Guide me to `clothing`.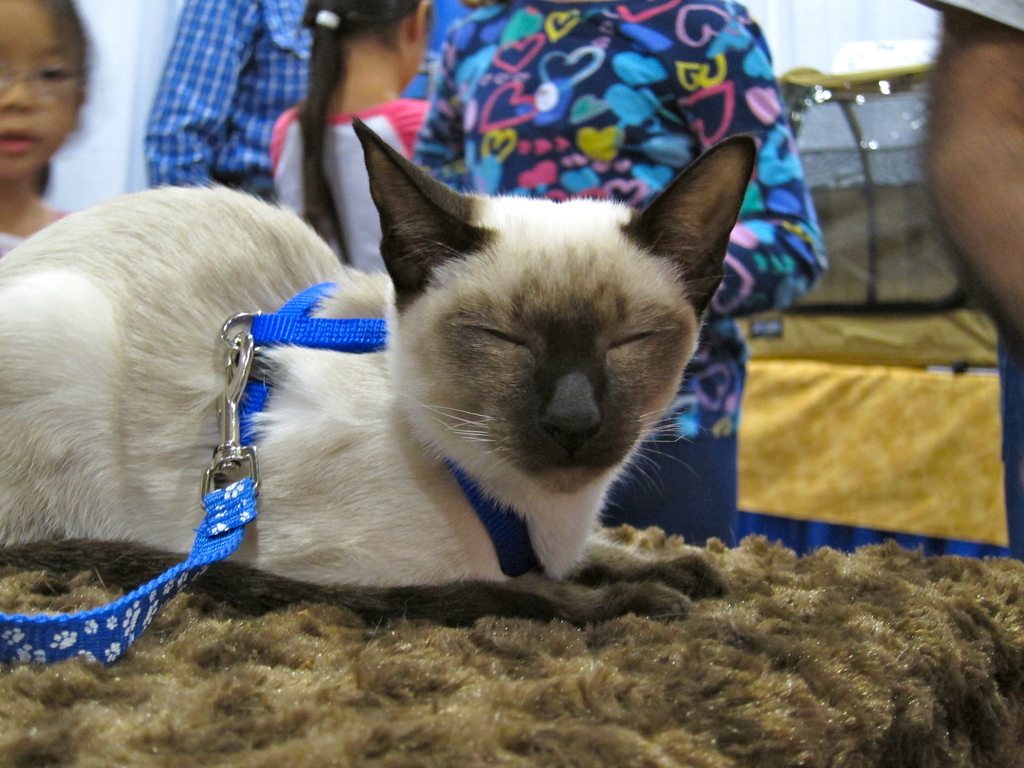
Guidance: 907,0,1023,553.
